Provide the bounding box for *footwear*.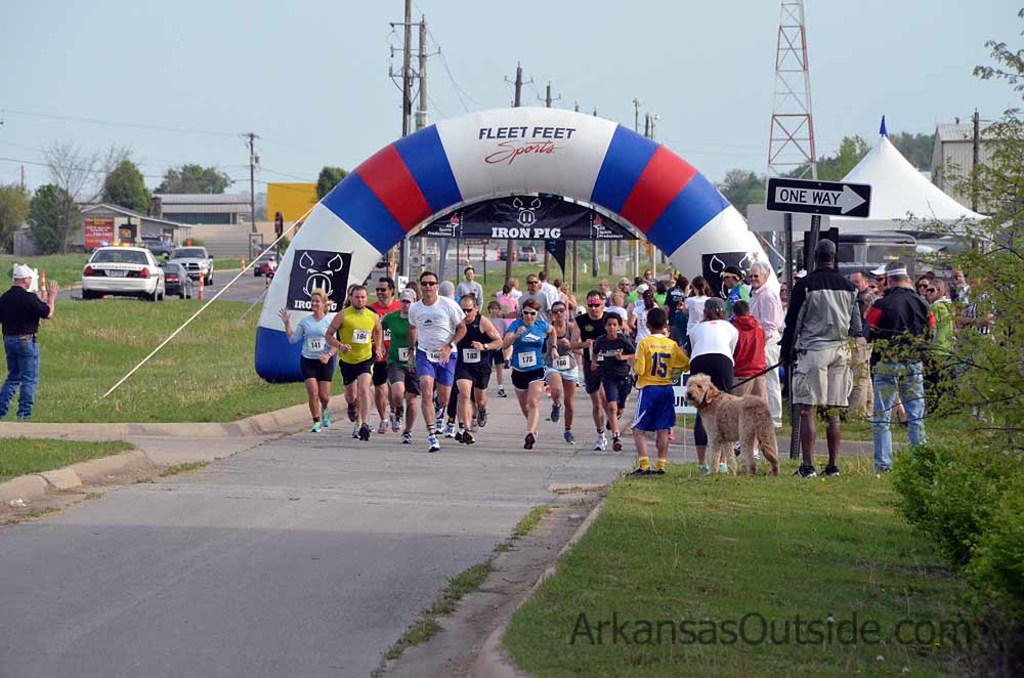
Rect(378, 417, 388, 436).
